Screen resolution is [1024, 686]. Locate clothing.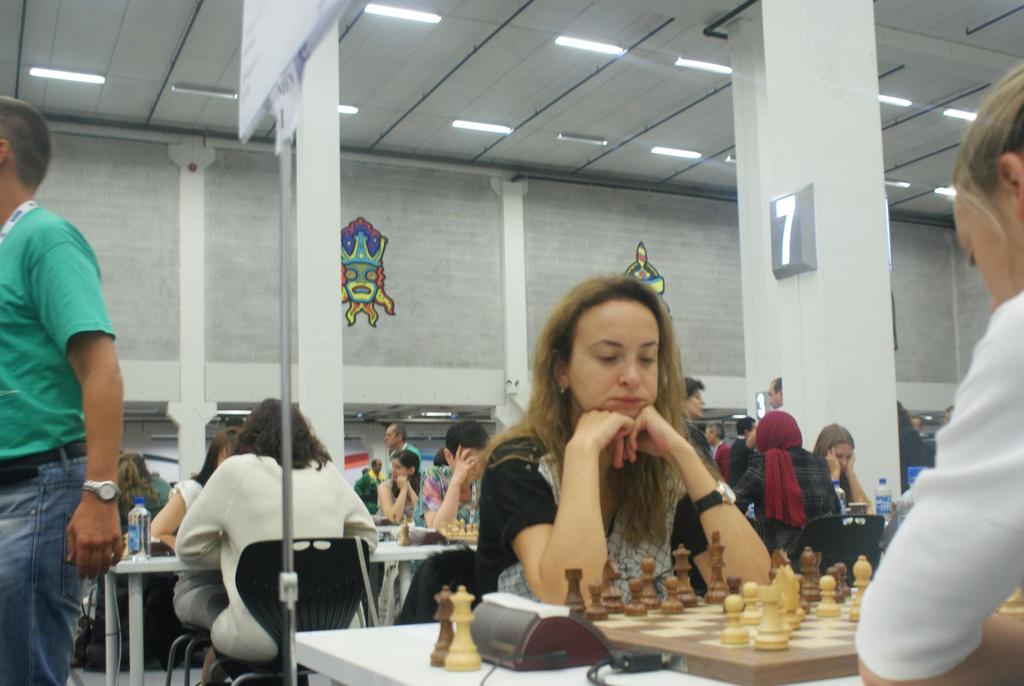
(678,418,707,461).
